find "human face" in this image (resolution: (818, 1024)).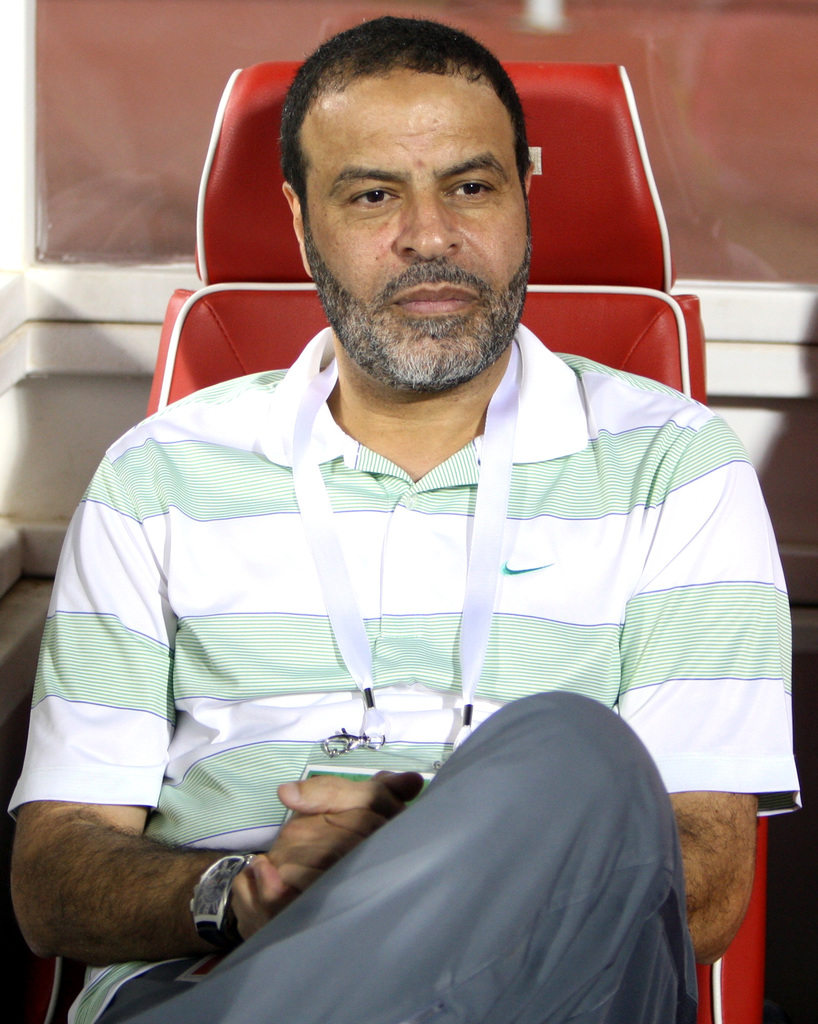
<bbox>296, 63, 540, 378</bbox>.
